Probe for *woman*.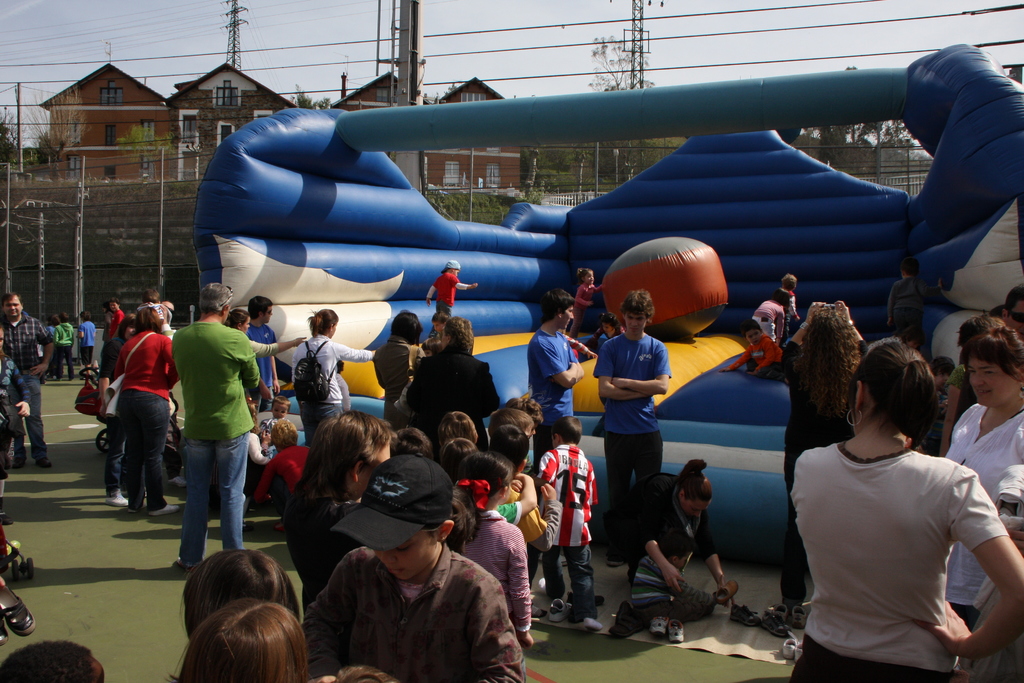
Probe result: <box>172,600,305,682</box>.
